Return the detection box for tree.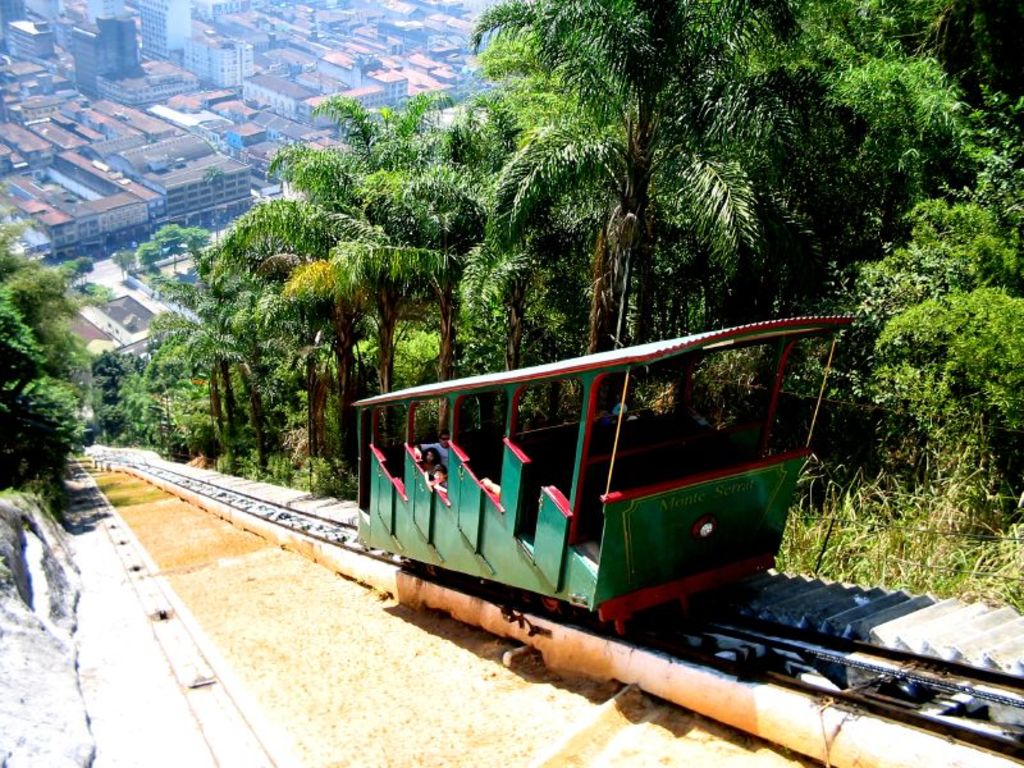
rect(291, 82, 475, 462).
